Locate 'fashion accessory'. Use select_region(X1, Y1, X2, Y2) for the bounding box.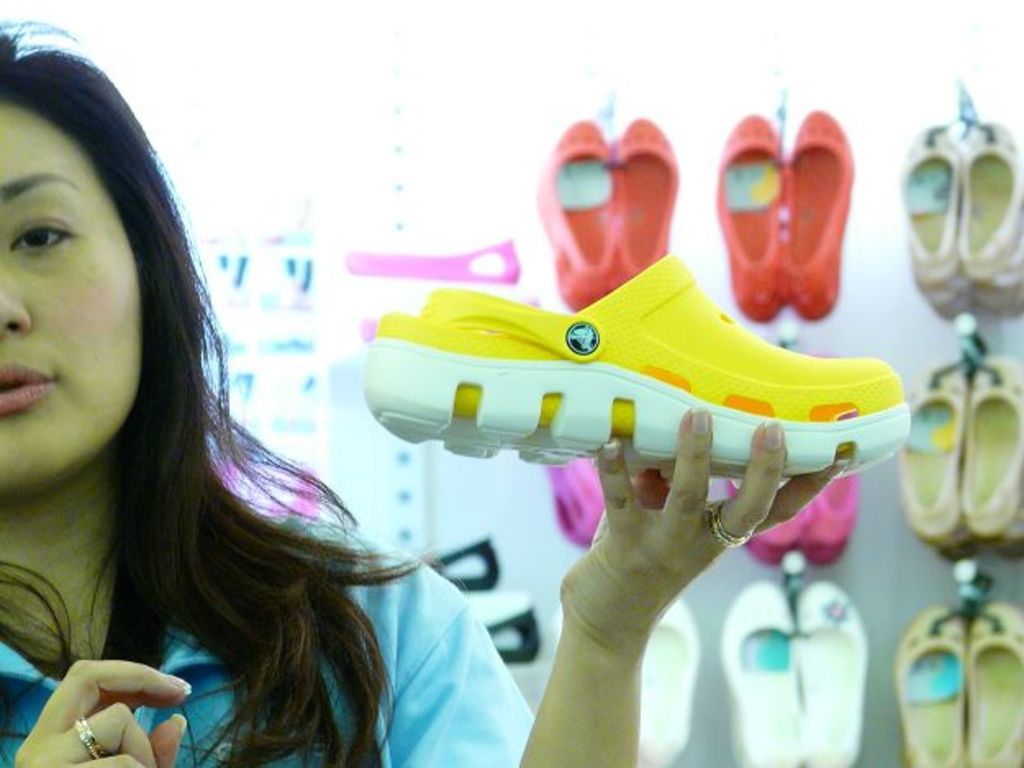
select_region(706, 499, 750, 549).
